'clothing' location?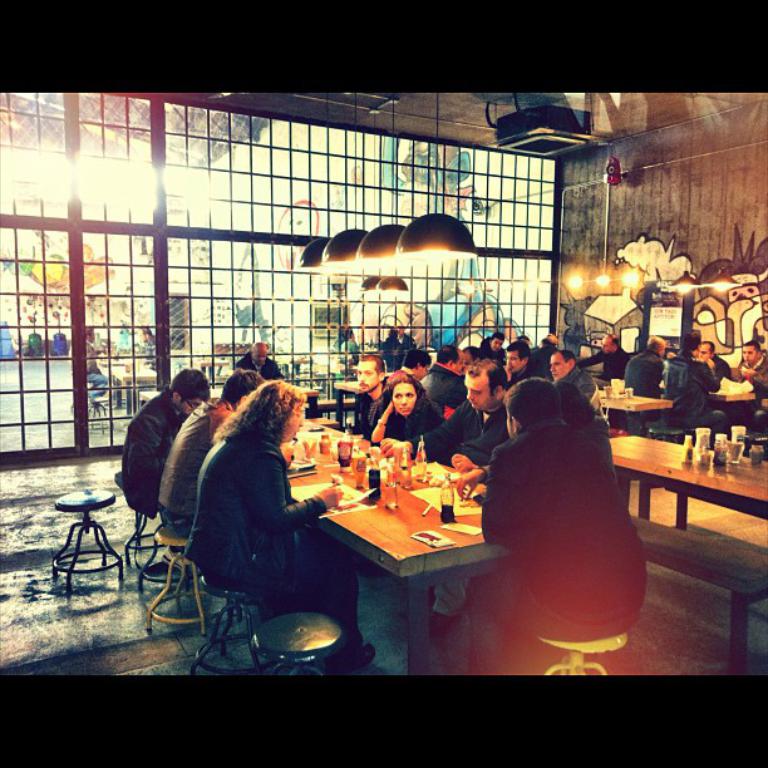
<box>663,348,729,428</box>
